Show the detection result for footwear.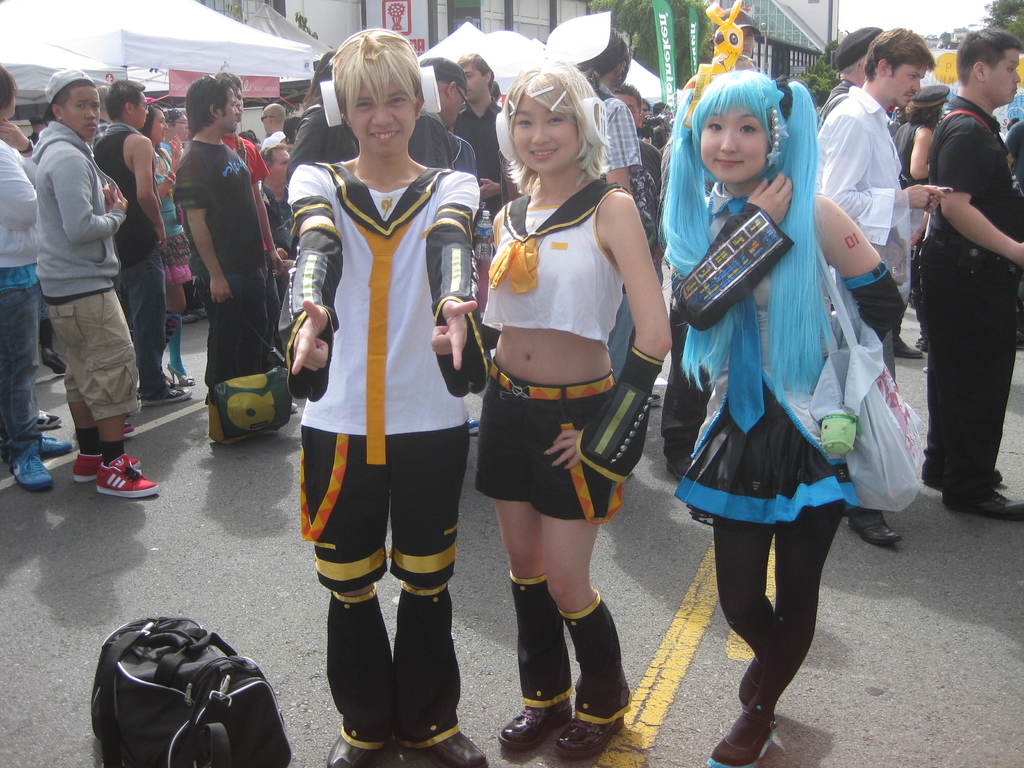
[168, 360, 193, 383].
